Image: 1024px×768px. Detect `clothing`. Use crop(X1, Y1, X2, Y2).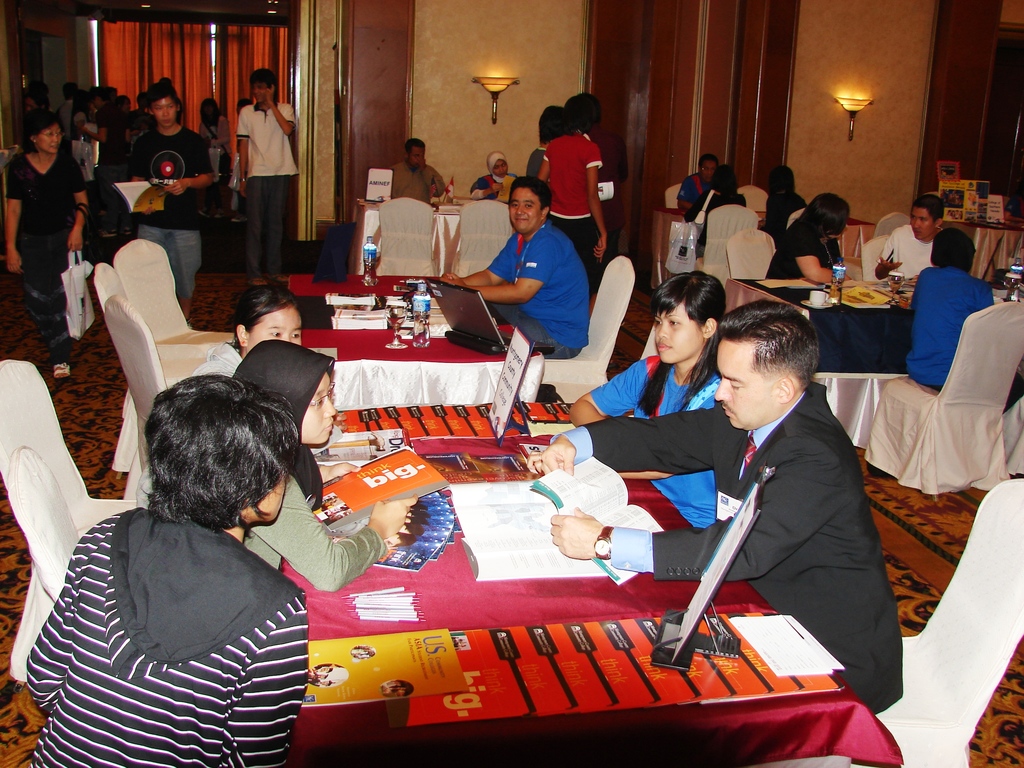
crop(486, 220, 593, 362).
